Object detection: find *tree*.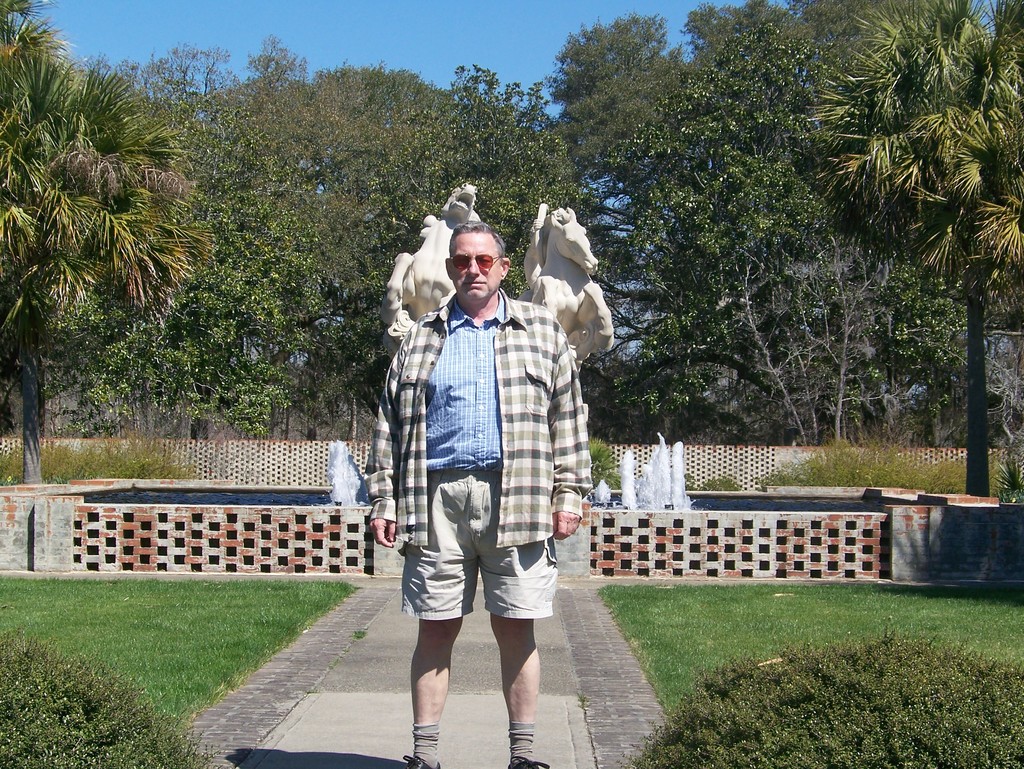
bbox=(541, 20, 680, 313).
